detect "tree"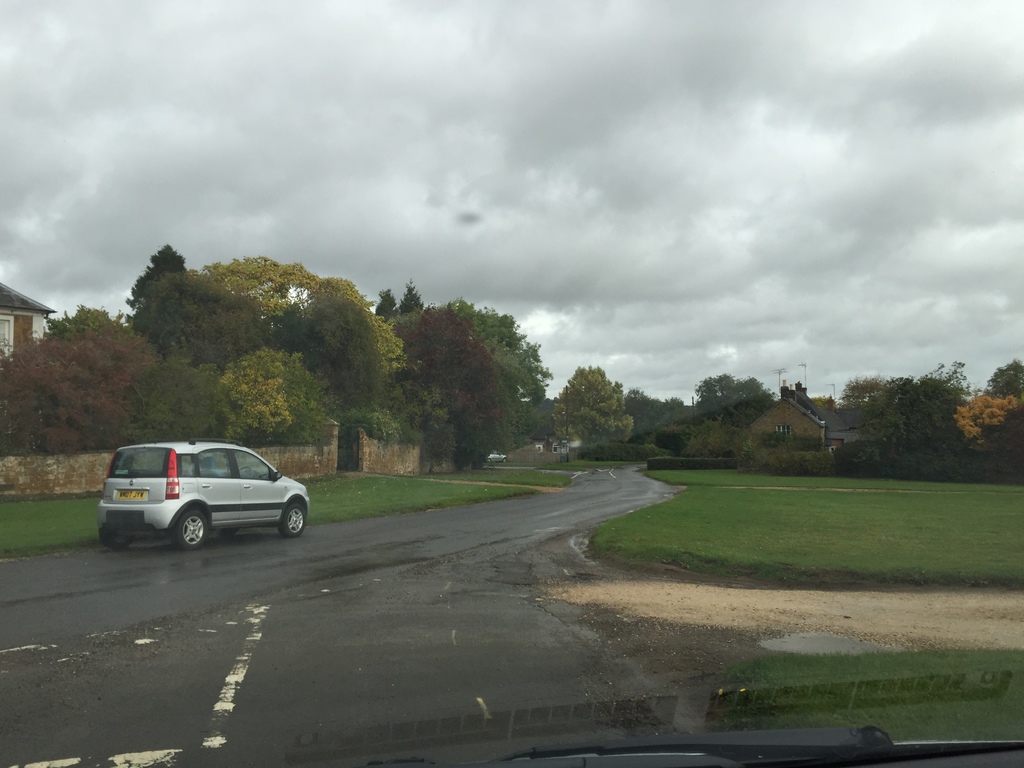
[x1=830, y1=360, x2=984, y2=479]
